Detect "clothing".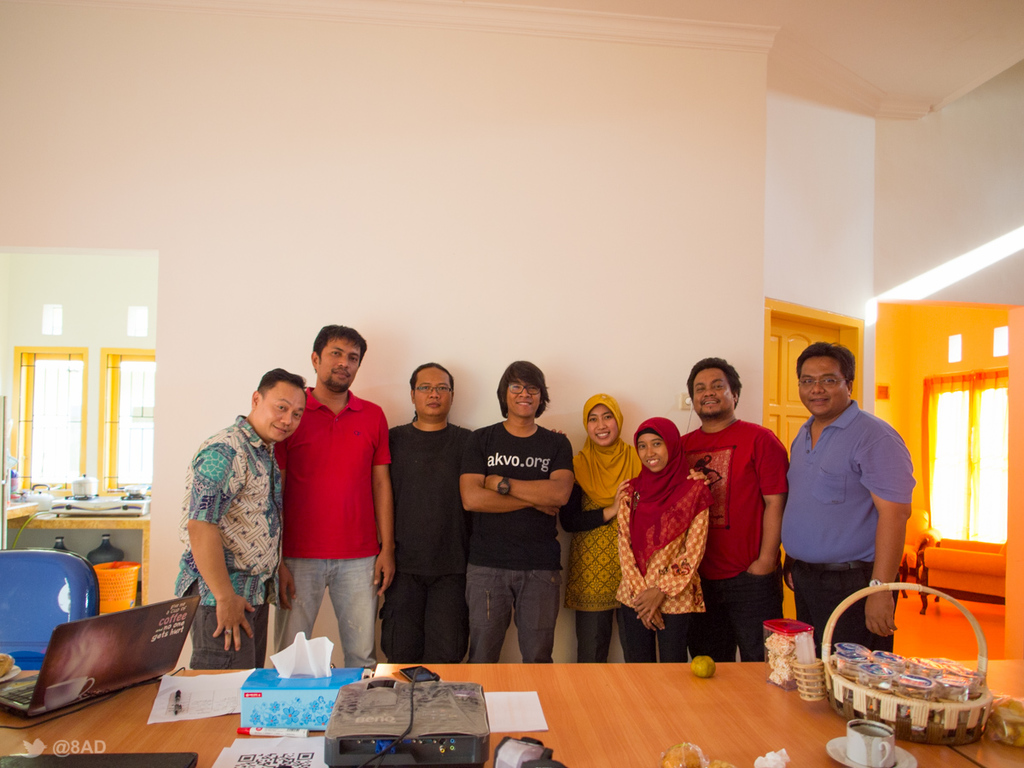
Detected at {"x1": 610, "y1": 475, "x2": 701, "y2": 603}.
